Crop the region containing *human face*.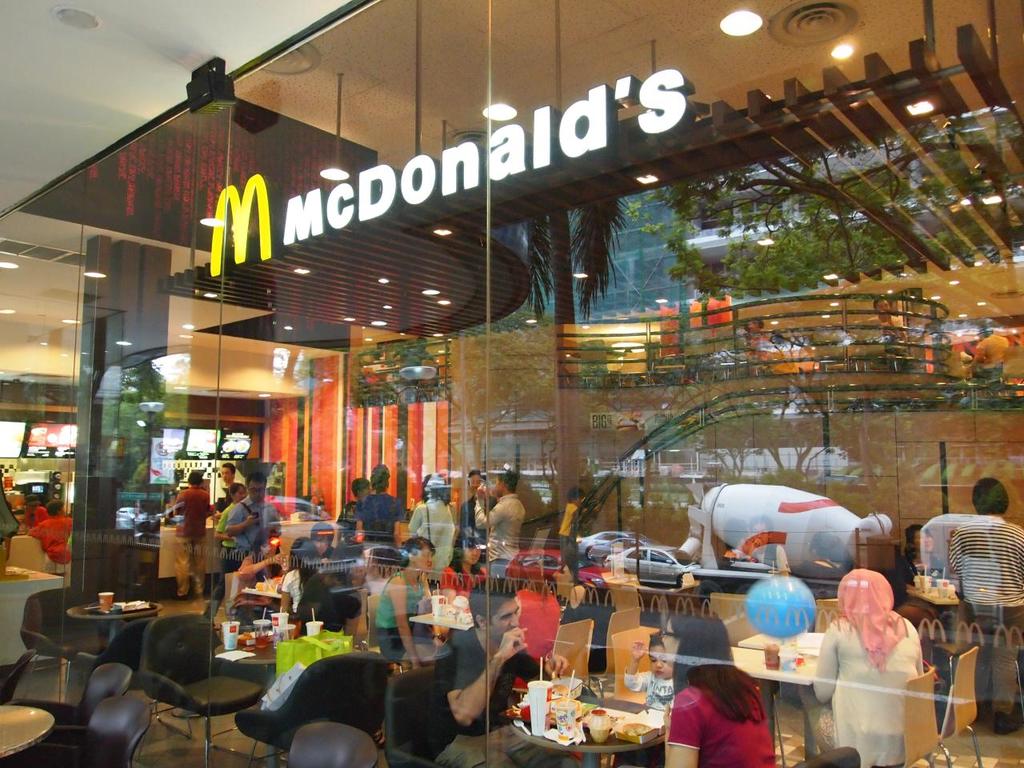
Crop region: 487:598:521:641.
